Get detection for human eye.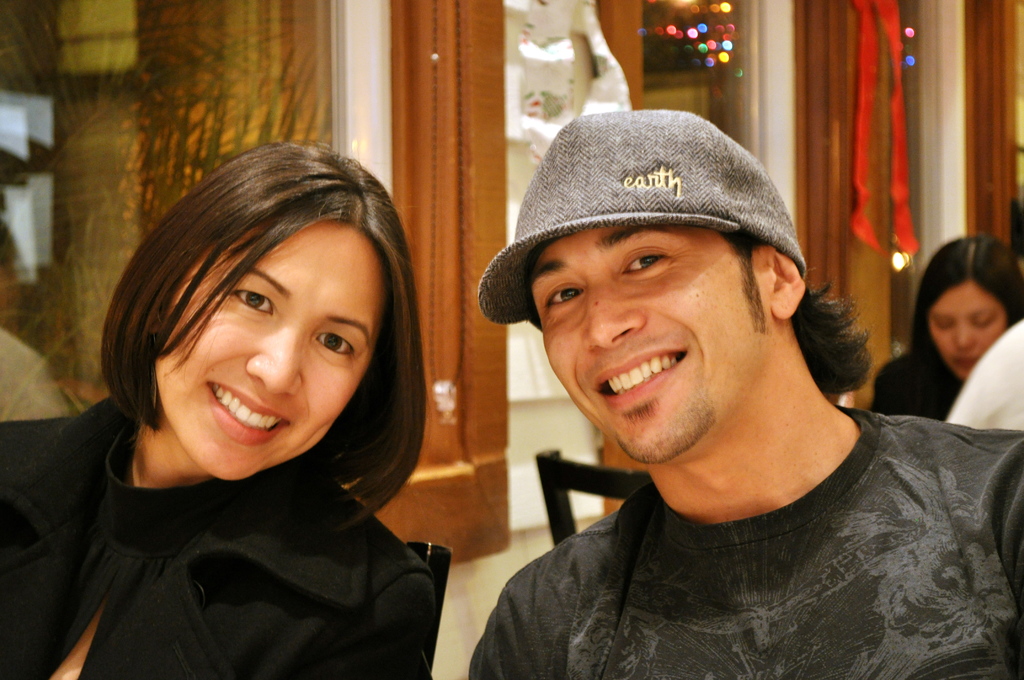
Detection: (971, 312, 991, 330).
